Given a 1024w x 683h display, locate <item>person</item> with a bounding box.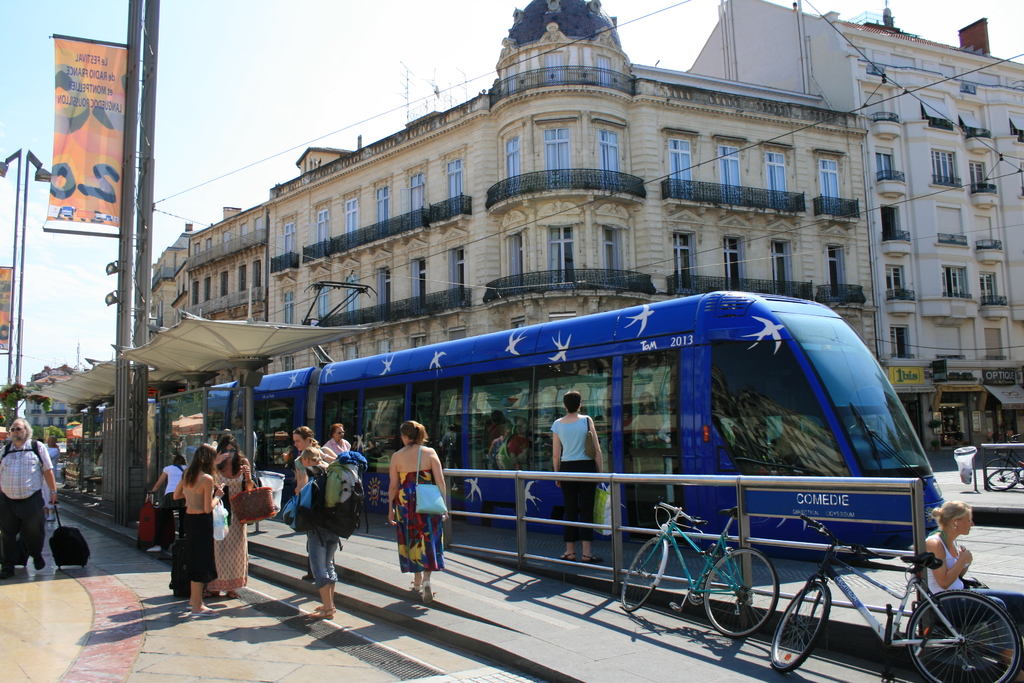
Located: bbox=(0, 415, 61, 575).
